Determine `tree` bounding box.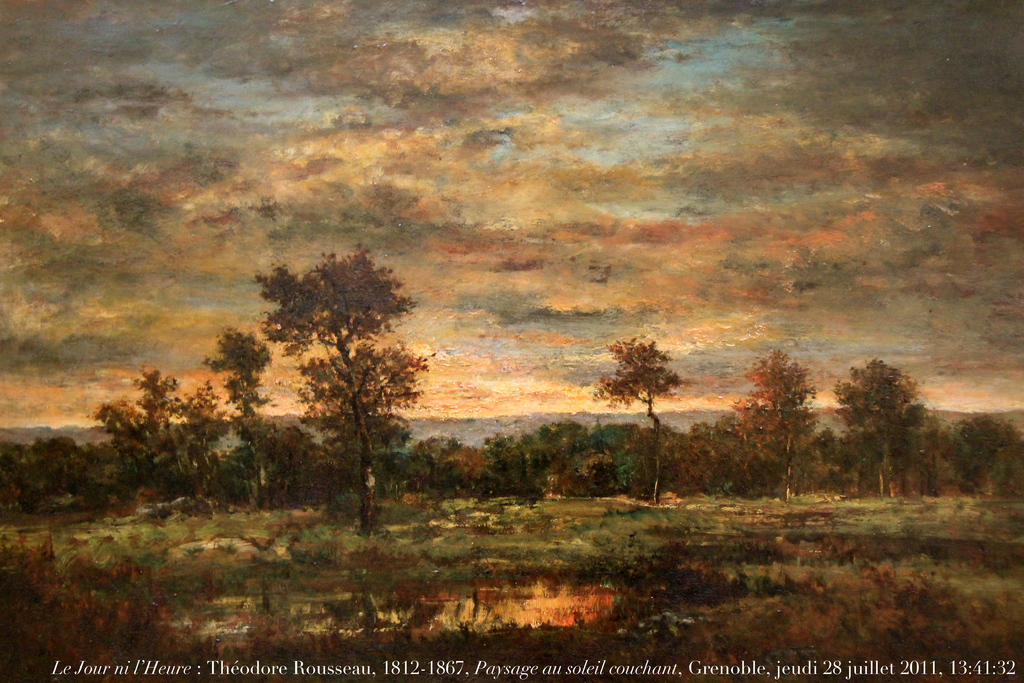
Determined: <bbox>733, 347, 820, 496</bbox>.
